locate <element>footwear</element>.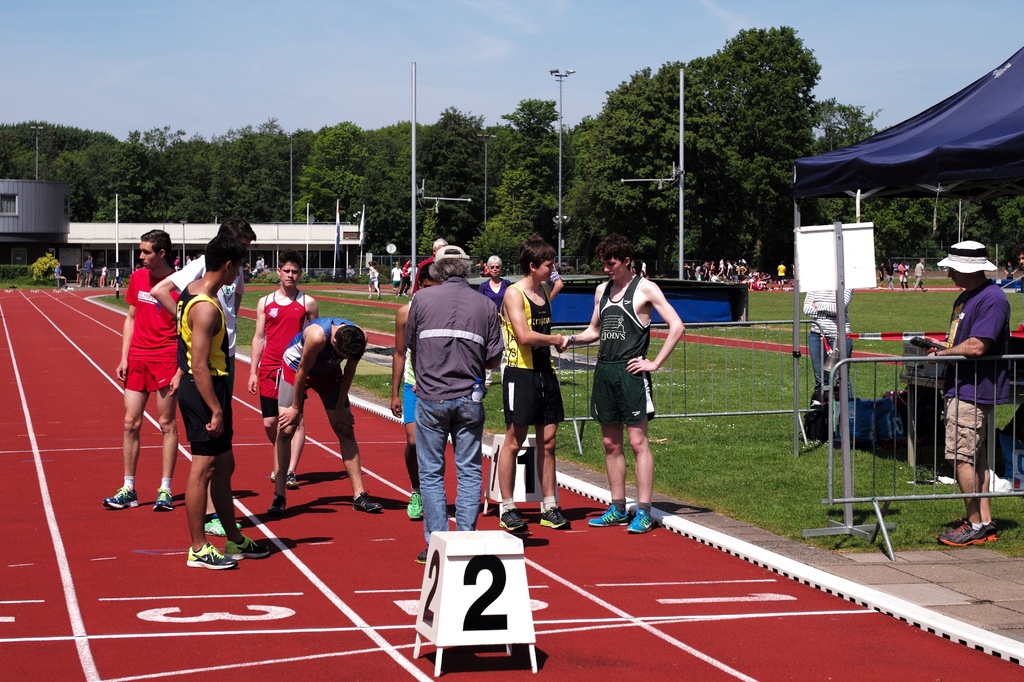
Bounding box: select_region(486, 383, 491, 385).
